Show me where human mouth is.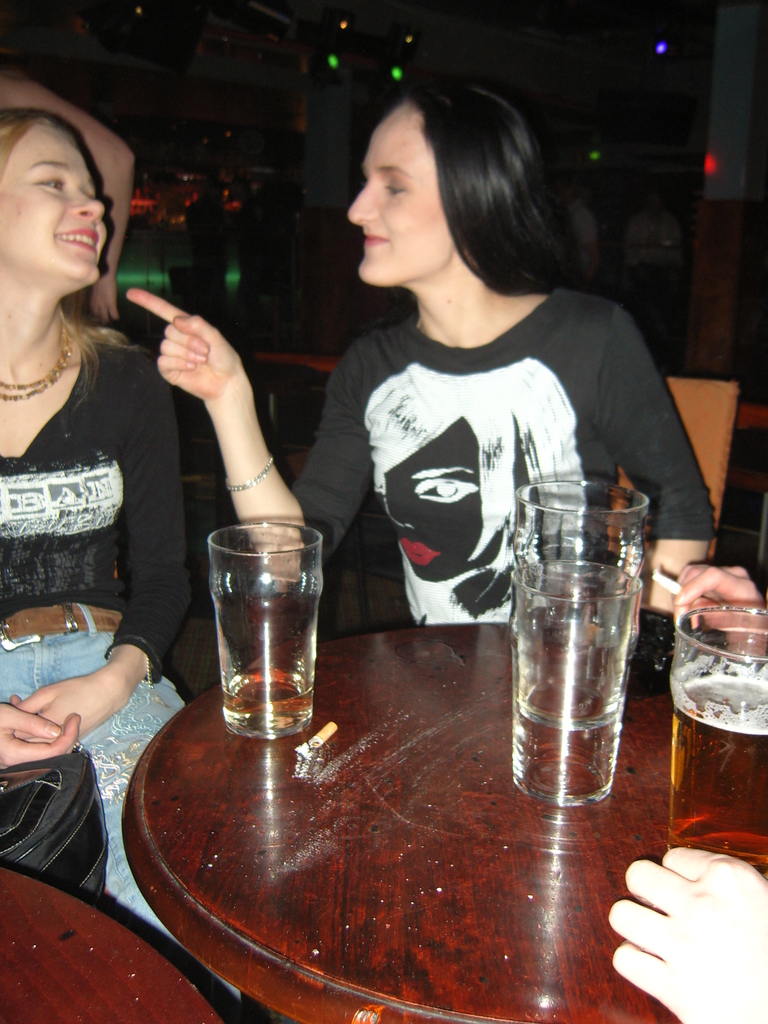
human mouth is at crop(366, 223, 394, 245).
